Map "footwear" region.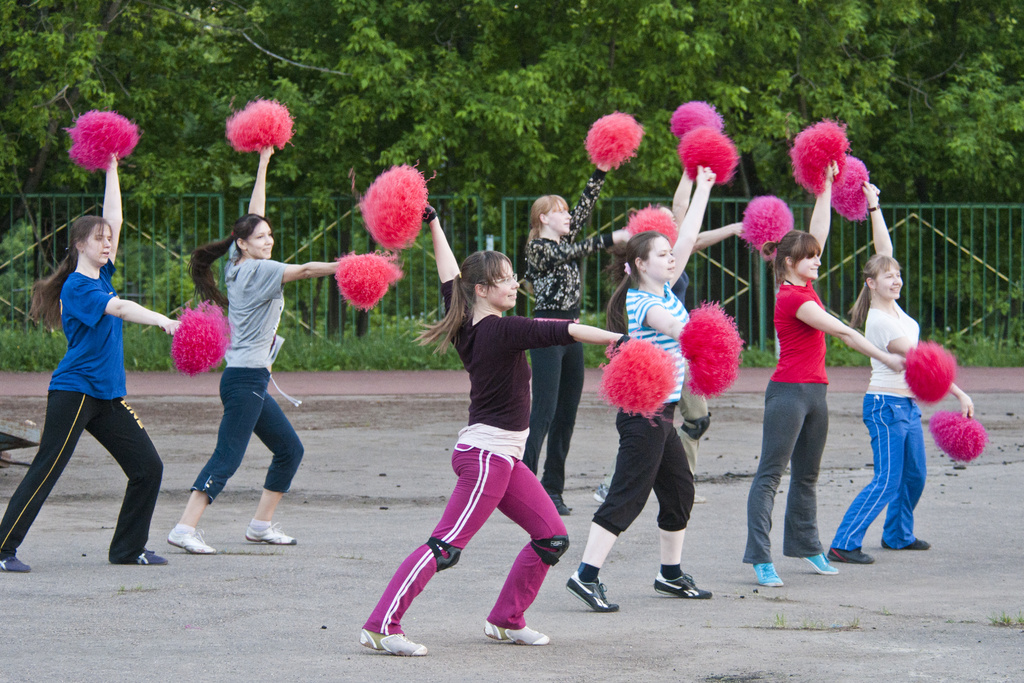
Mapped to l=651, t=572, r=714, b=599.
